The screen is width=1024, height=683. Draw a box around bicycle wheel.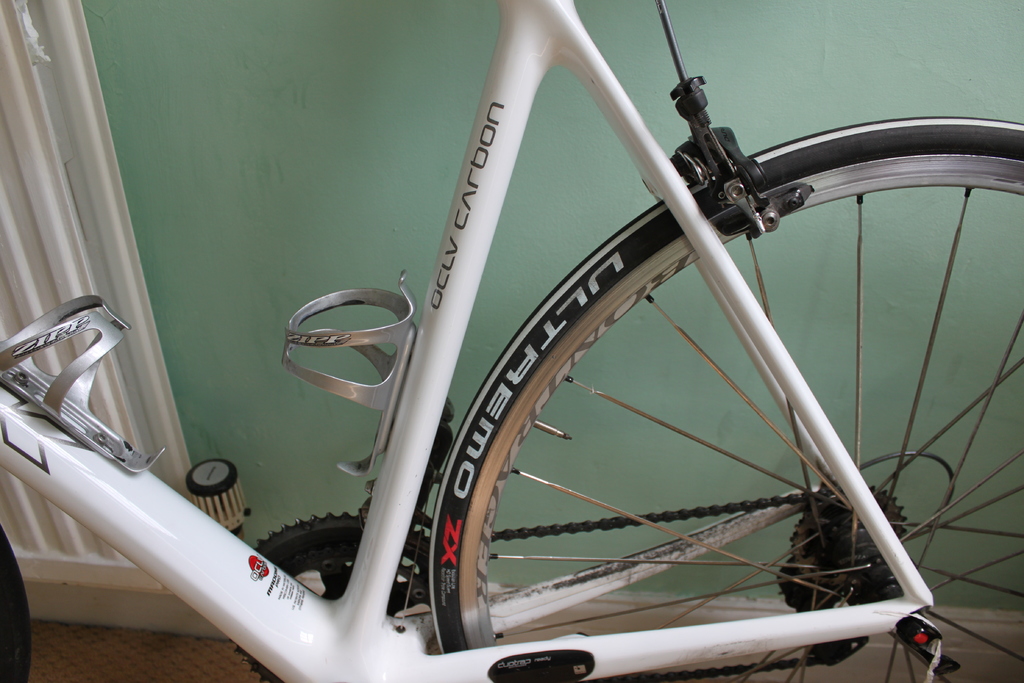
[x1=0, y1=524, x2=35, y2=682].
